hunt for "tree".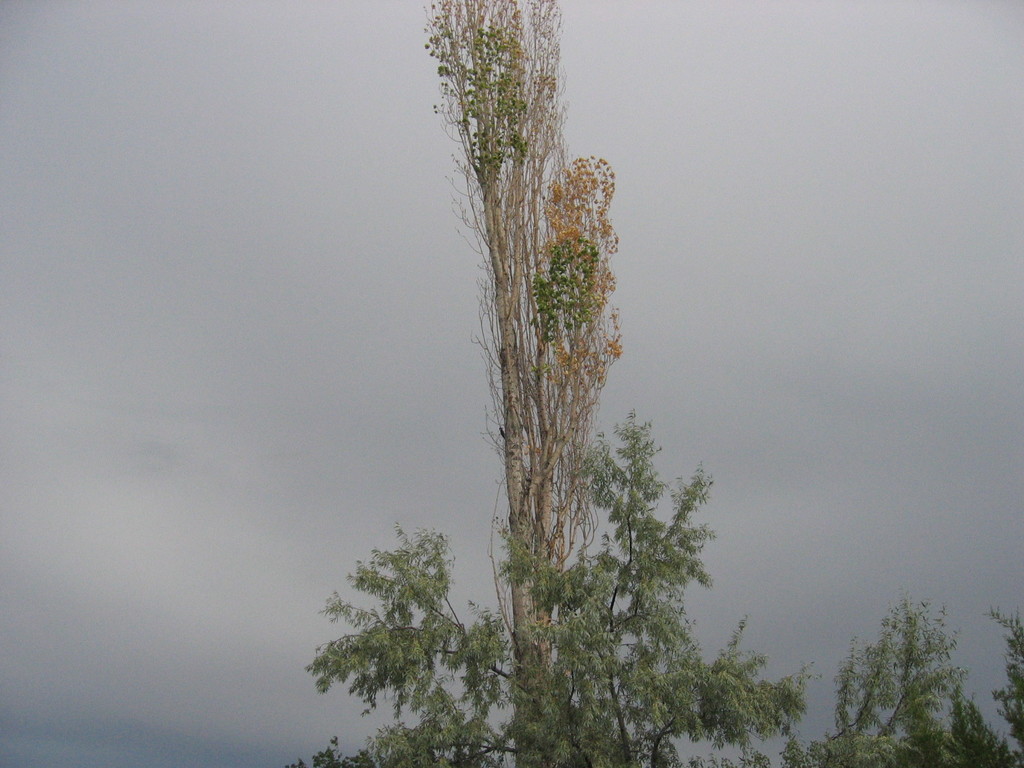
Hunted down at [left=422, top=3, right=625, bottom=767].
